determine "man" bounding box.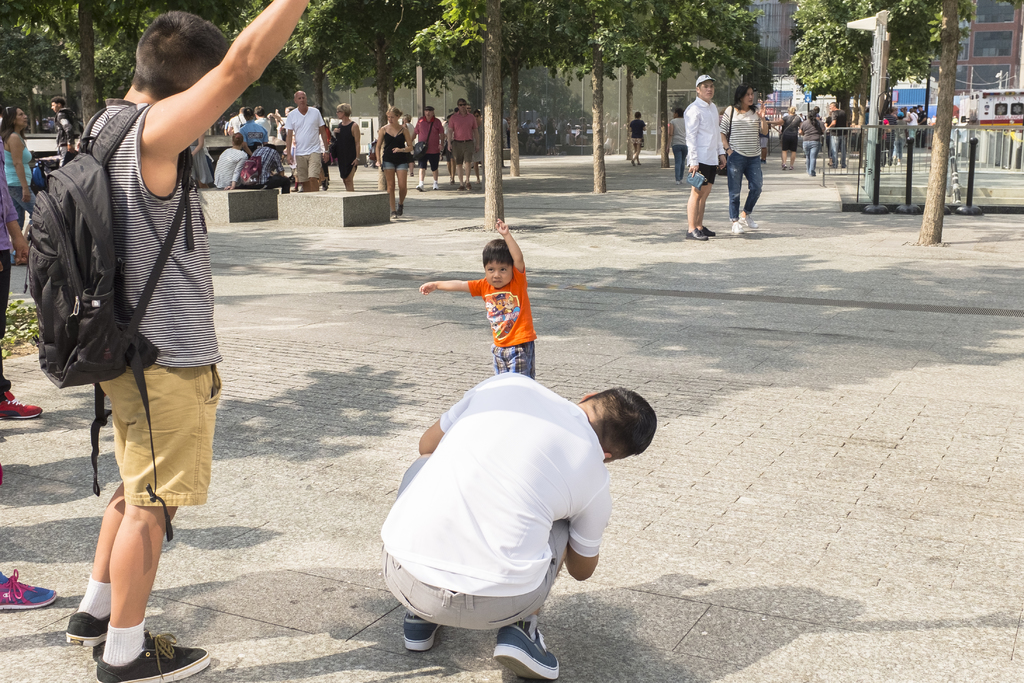
Determined: 282, 90, 332, 194.
